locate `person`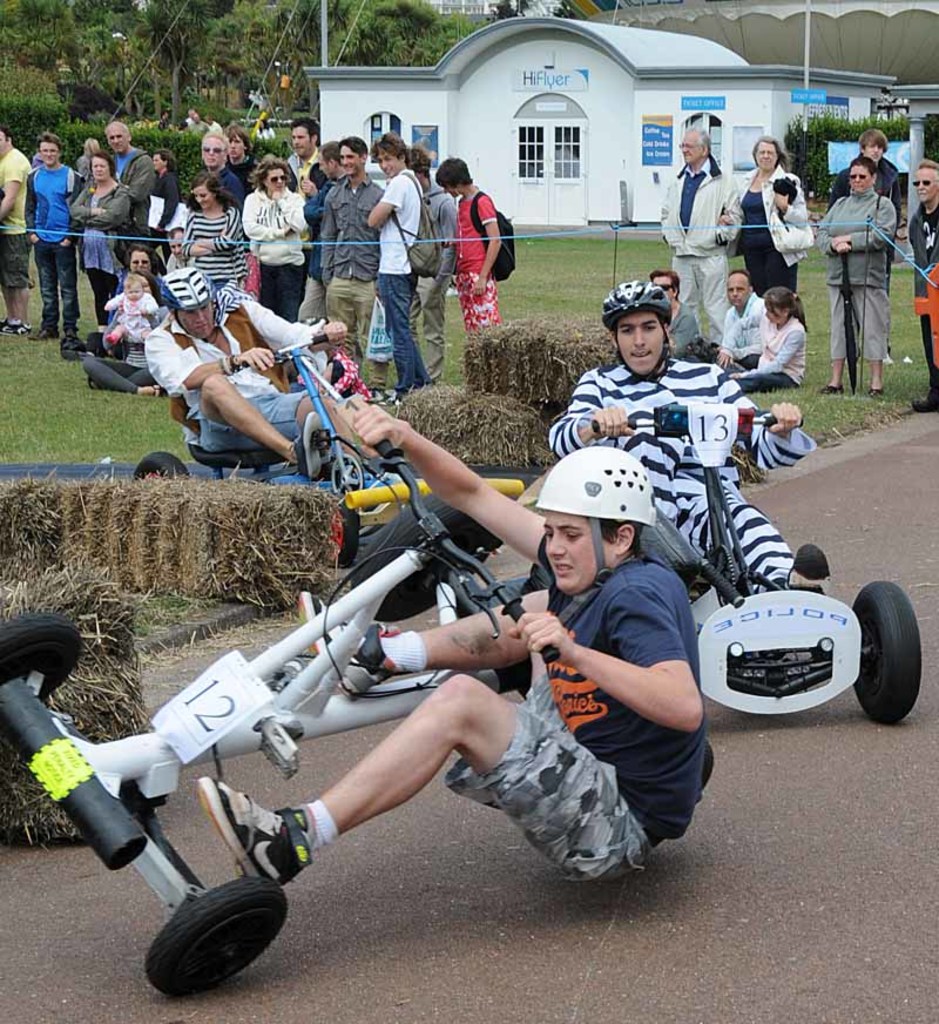
box=[658, 124, 743, 355]
